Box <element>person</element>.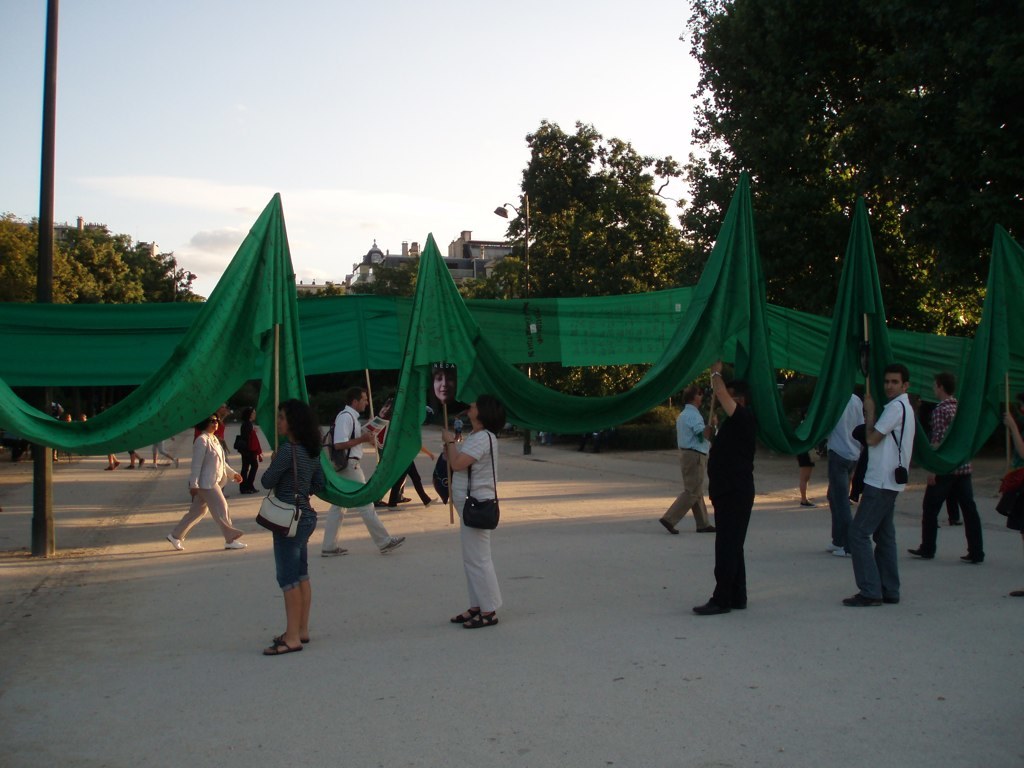
659, 384, 721, 538.
